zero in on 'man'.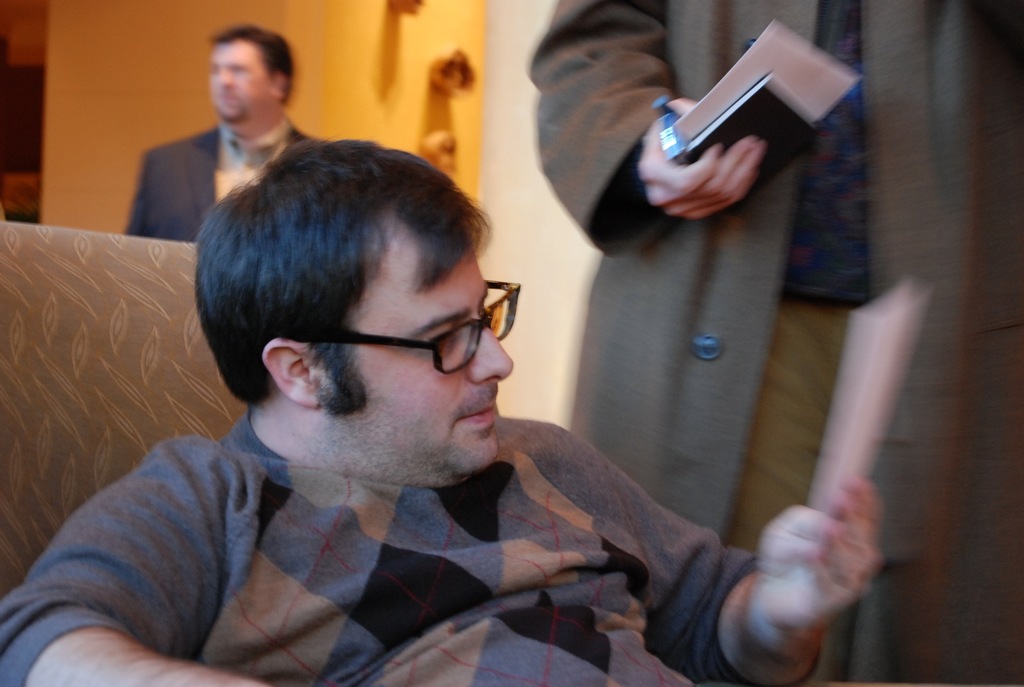
Zeroed in: (119,16,294,230).
